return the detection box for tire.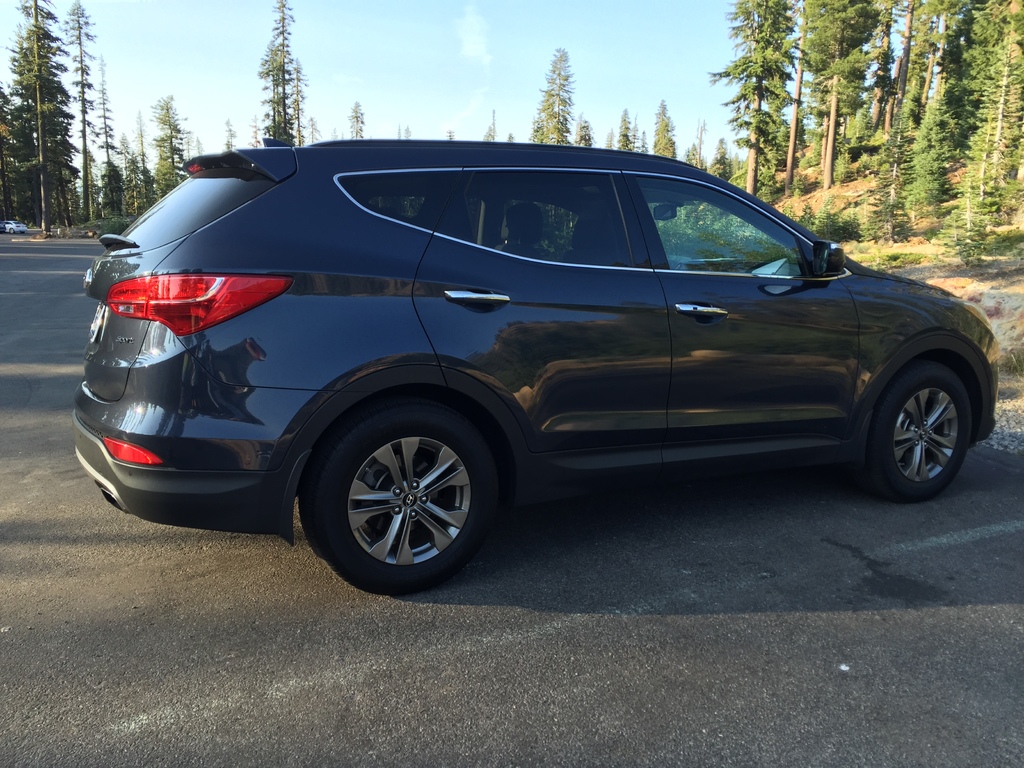
locate(867, 364, 972, 499).
